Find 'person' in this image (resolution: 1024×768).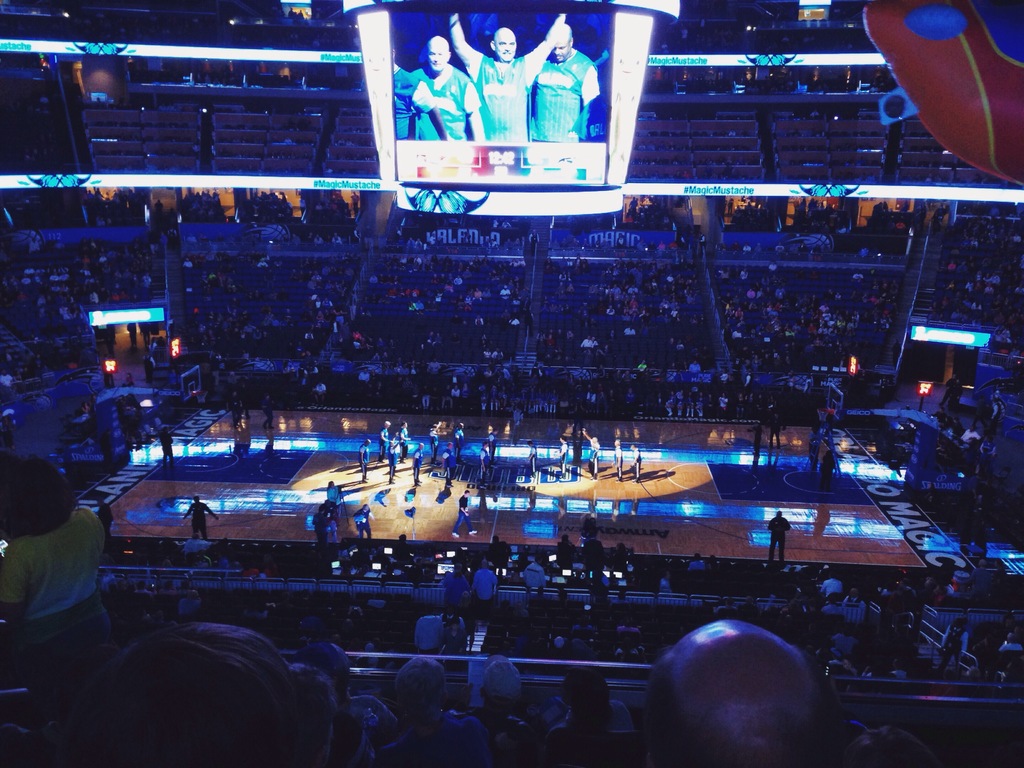
Rect(470, 559, 500, 625).
